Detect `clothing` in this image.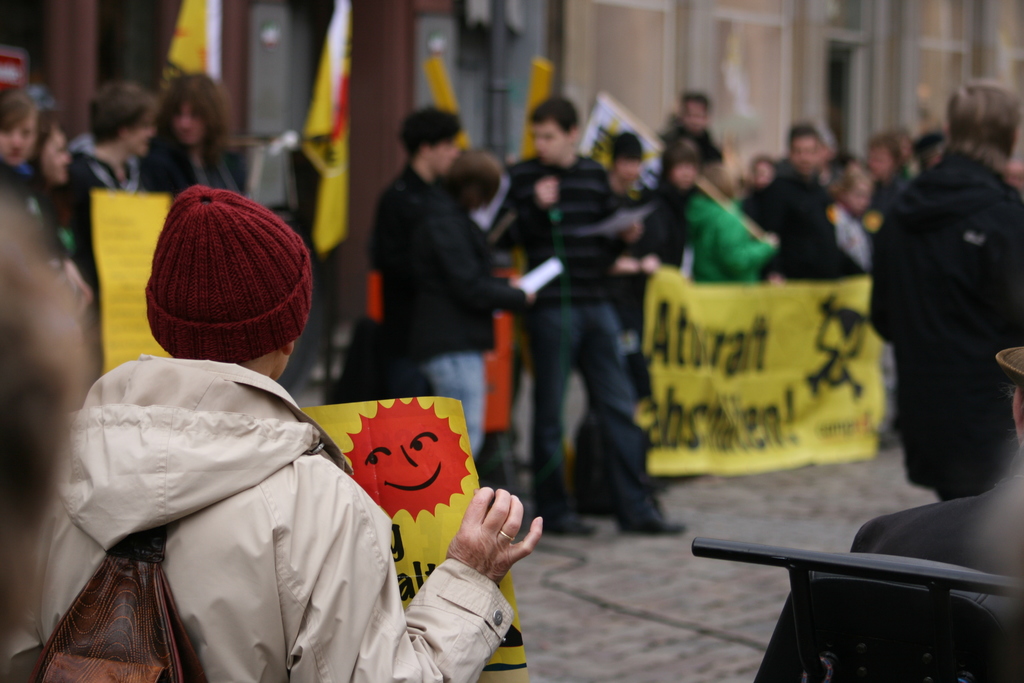
Detection: bbox(362, 173, 427, 336).
